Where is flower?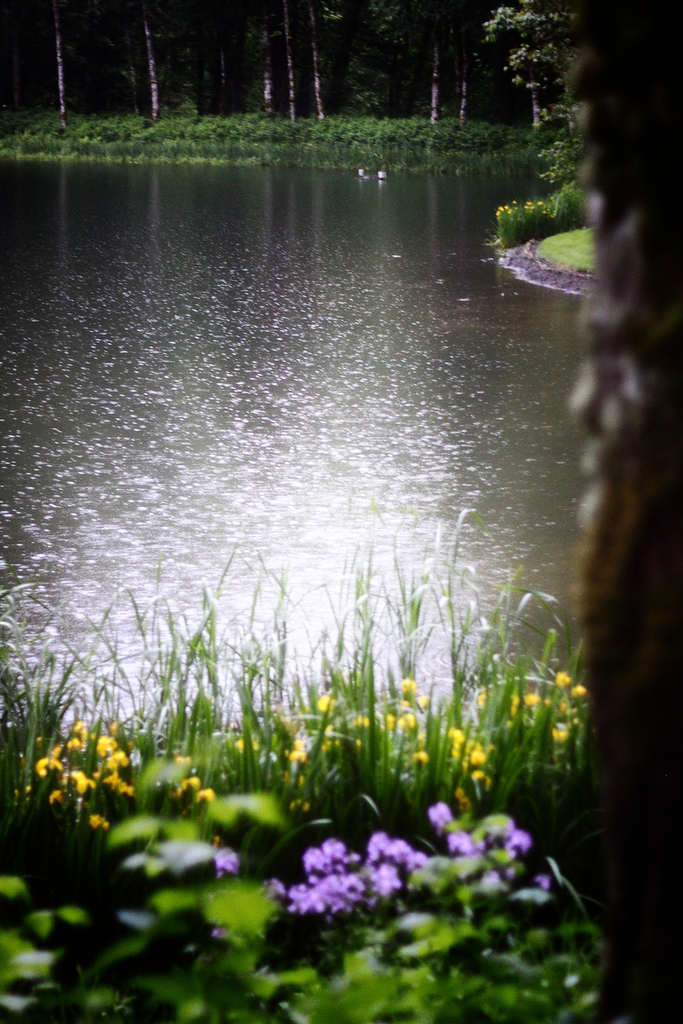
bbox=(225, 688, 324, 787).
